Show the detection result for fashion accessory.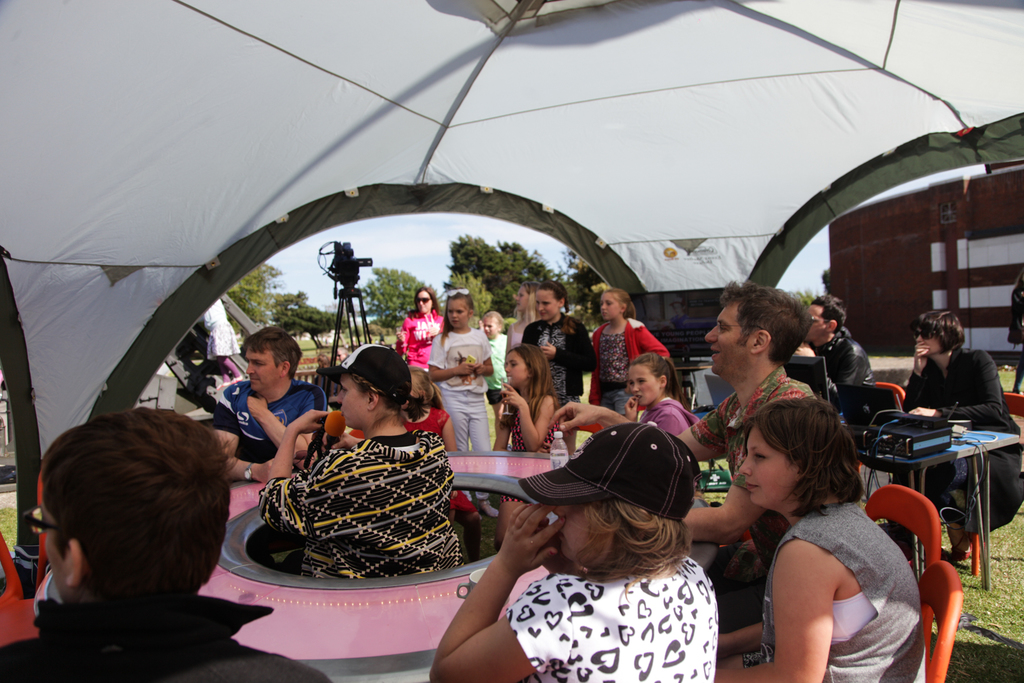
Rect(515, 422, 703, 524).
